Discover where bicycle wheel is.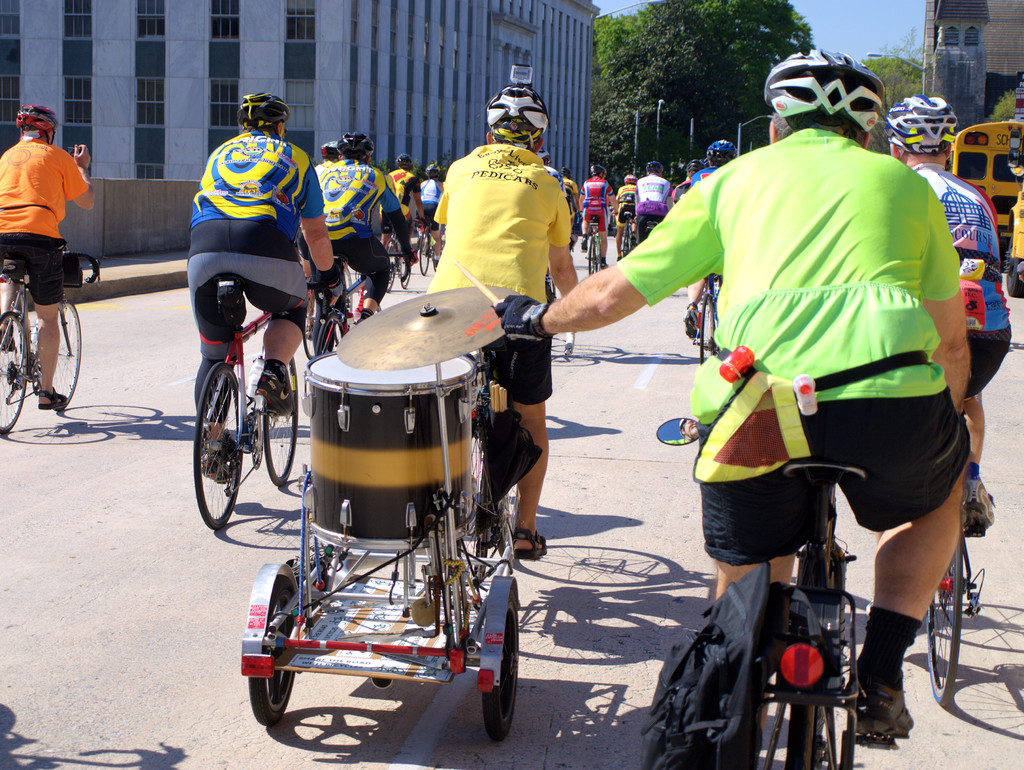
Discovered at rect(697, 293, 716, 366).
